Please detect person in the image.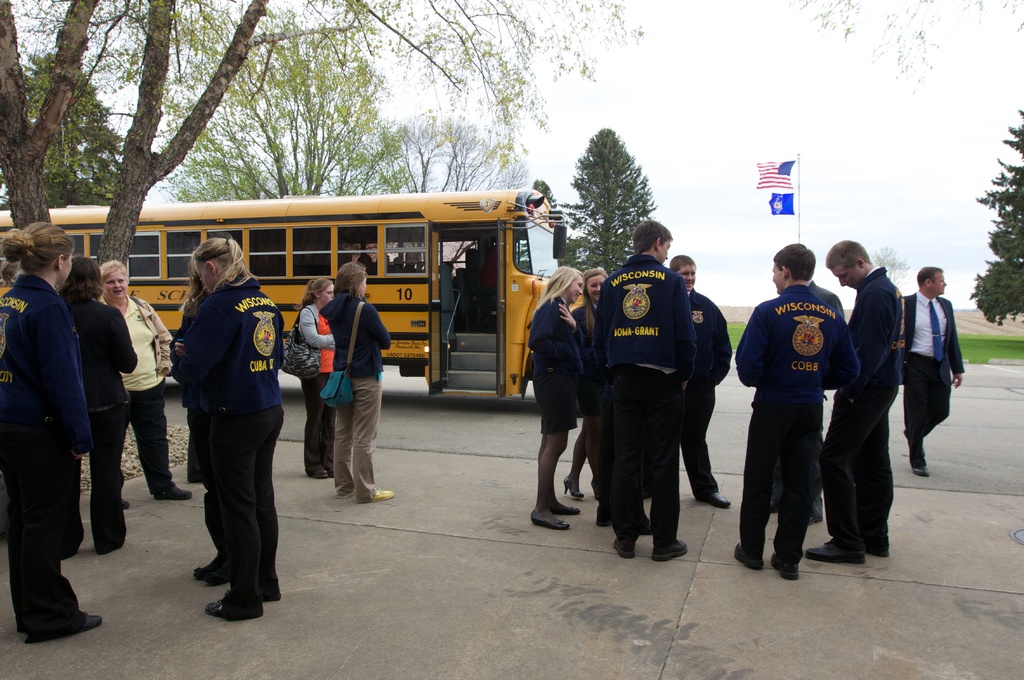
detection(769, 276, 849, 528).
